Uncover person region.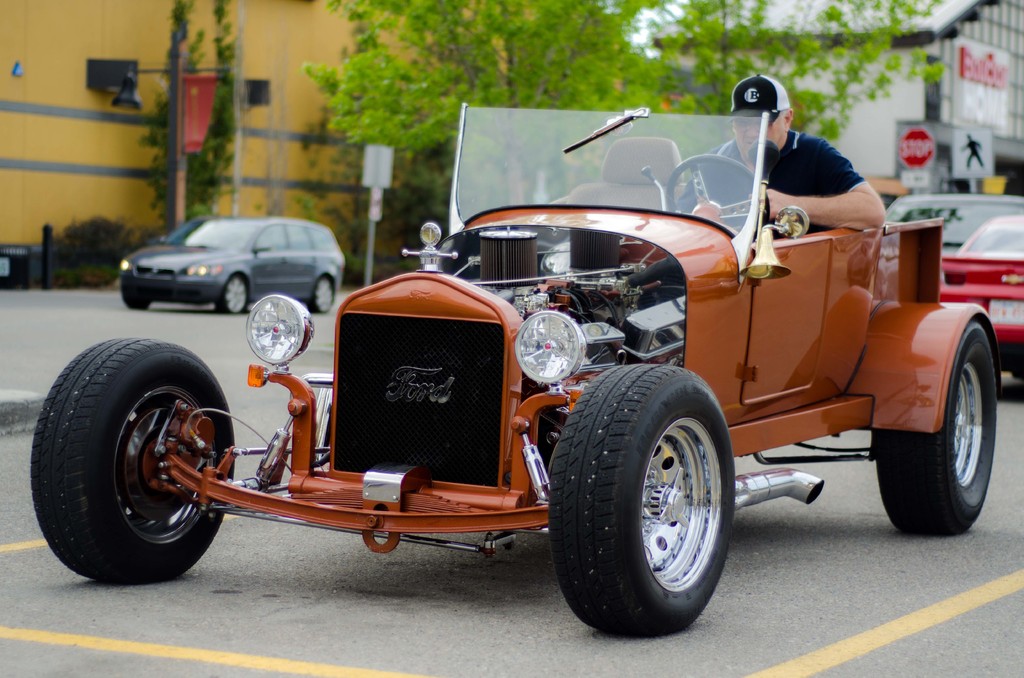
Uncovered: 674 77 888 230.
